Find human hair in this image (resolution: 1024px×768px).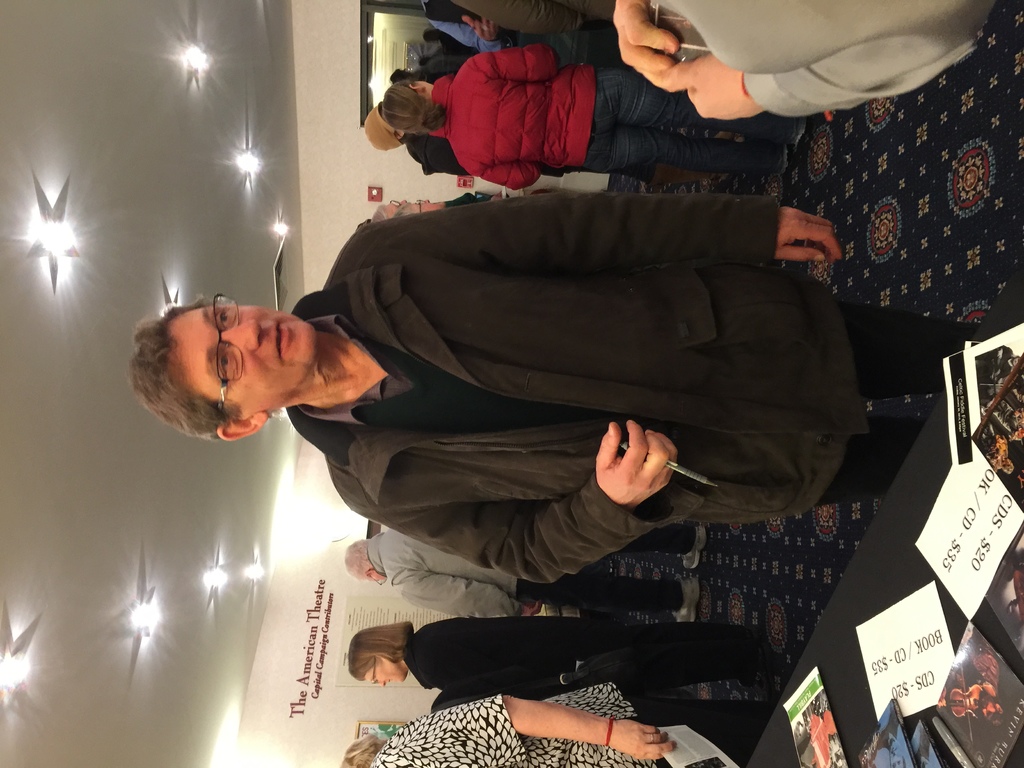
crop(340, 730, 385, 767).
